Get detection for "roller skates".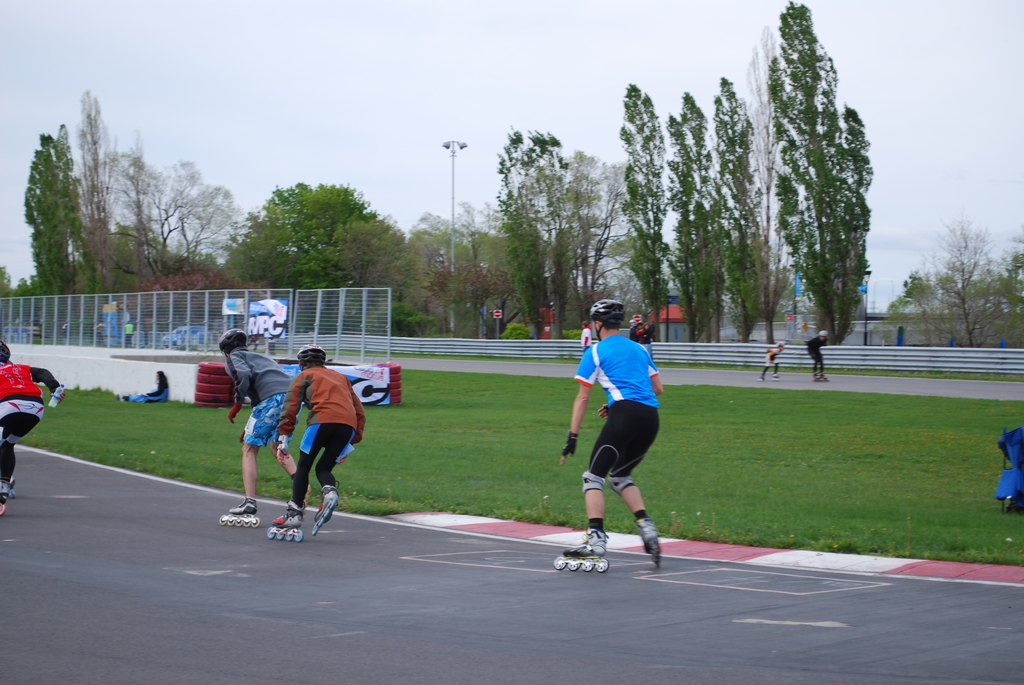
Detection: [311, 485, 342, 536].
